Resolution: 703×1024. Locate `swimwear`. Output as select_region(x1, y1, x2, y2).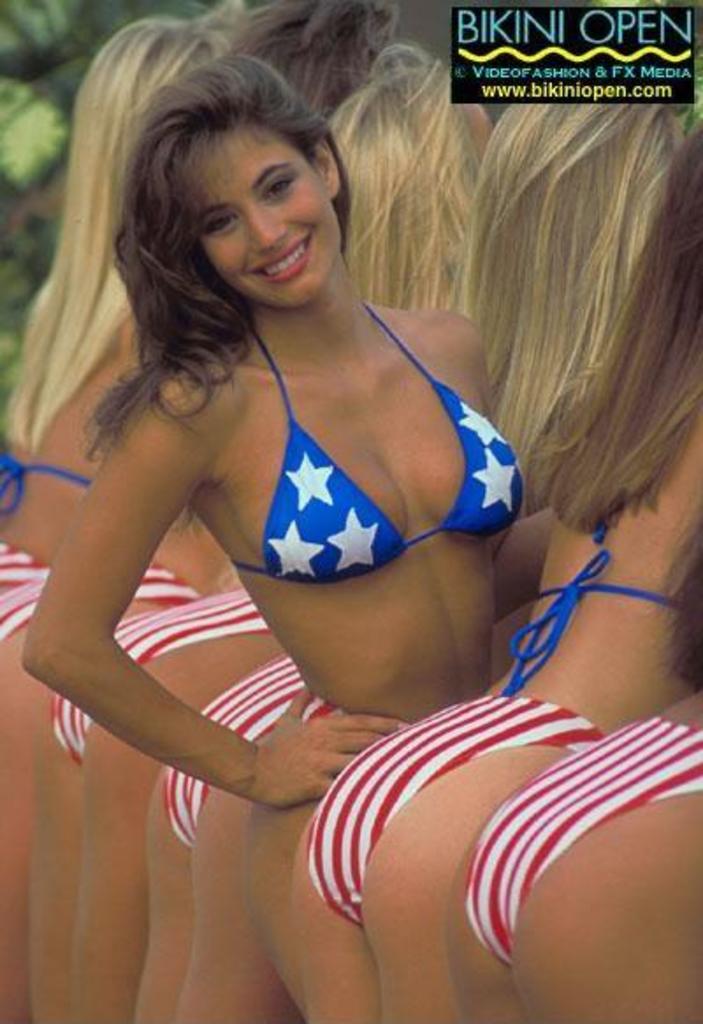
select_region(302, 680, 608, 927).
